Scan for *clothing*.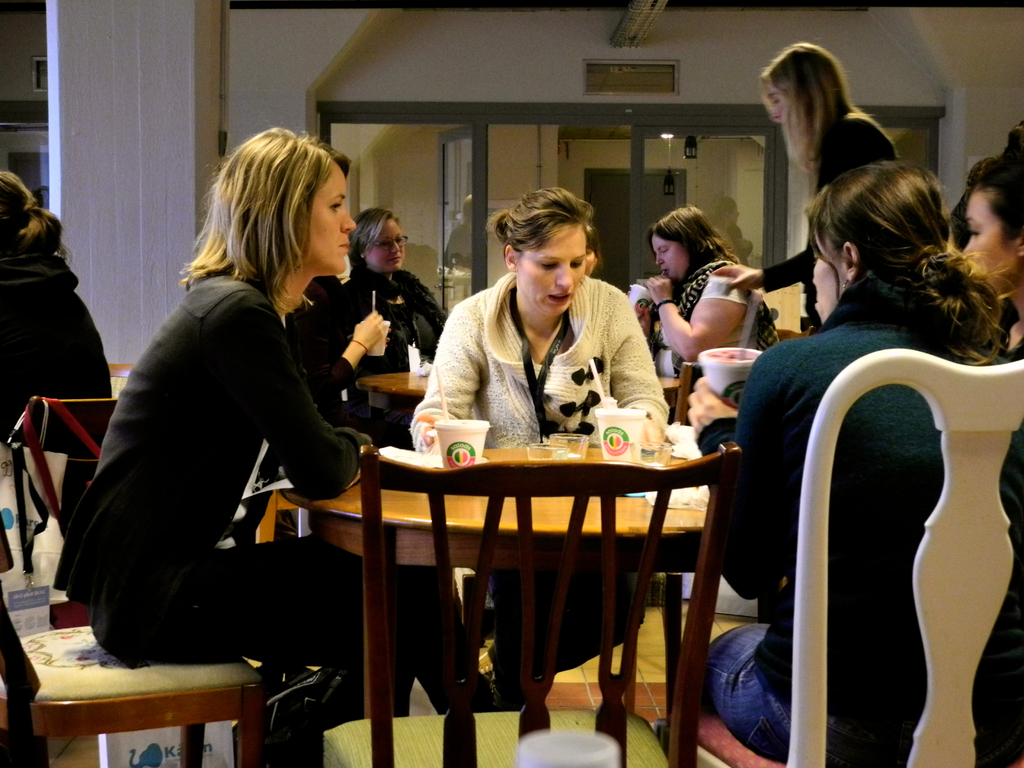
Scan result: [left=412, top=275, right=659, bottom=449].
